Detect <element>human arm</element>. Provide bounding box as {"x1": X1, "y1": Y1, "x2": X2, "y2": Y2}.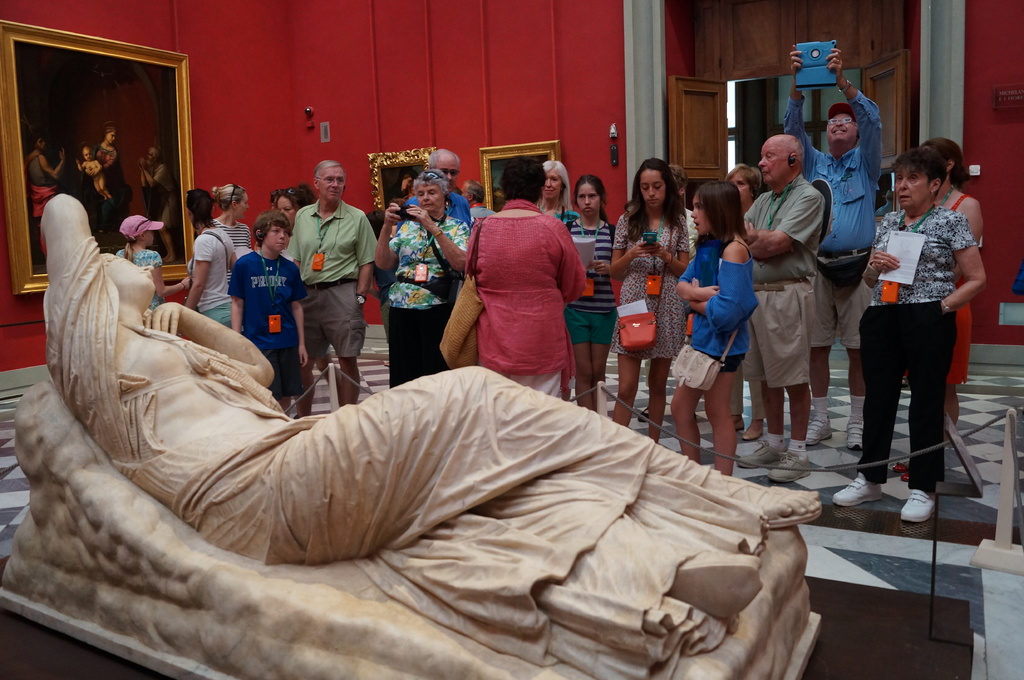
{"x1": 785, "y1": 46, "x2": 818, "y2": 175}.
